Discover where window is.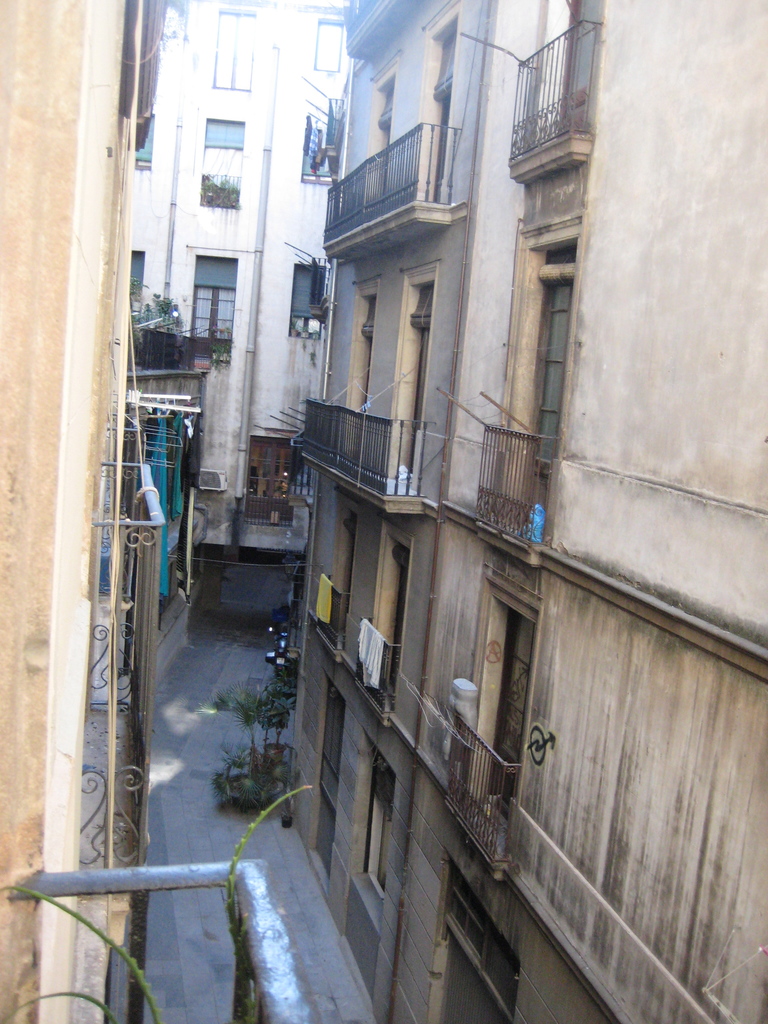
Discovered at {"x1": 214, "y1": 6, "x2": 256, "y2": 85}.
